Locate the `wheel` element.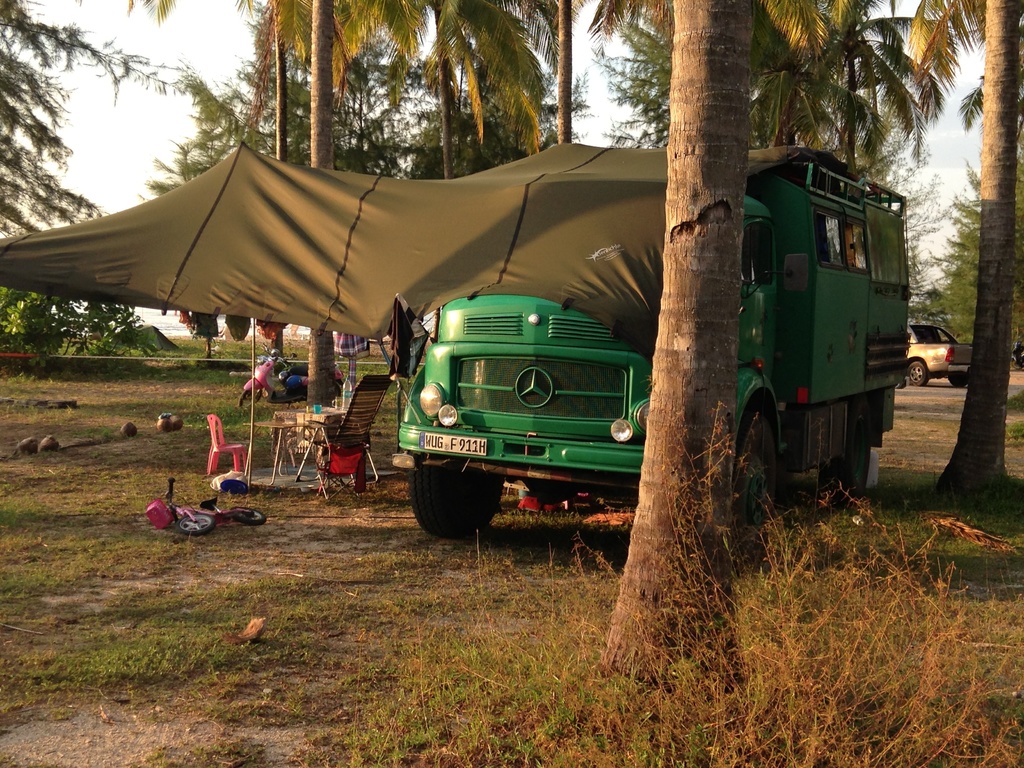
Element bbox: box=[241, 386, 262, 407].
